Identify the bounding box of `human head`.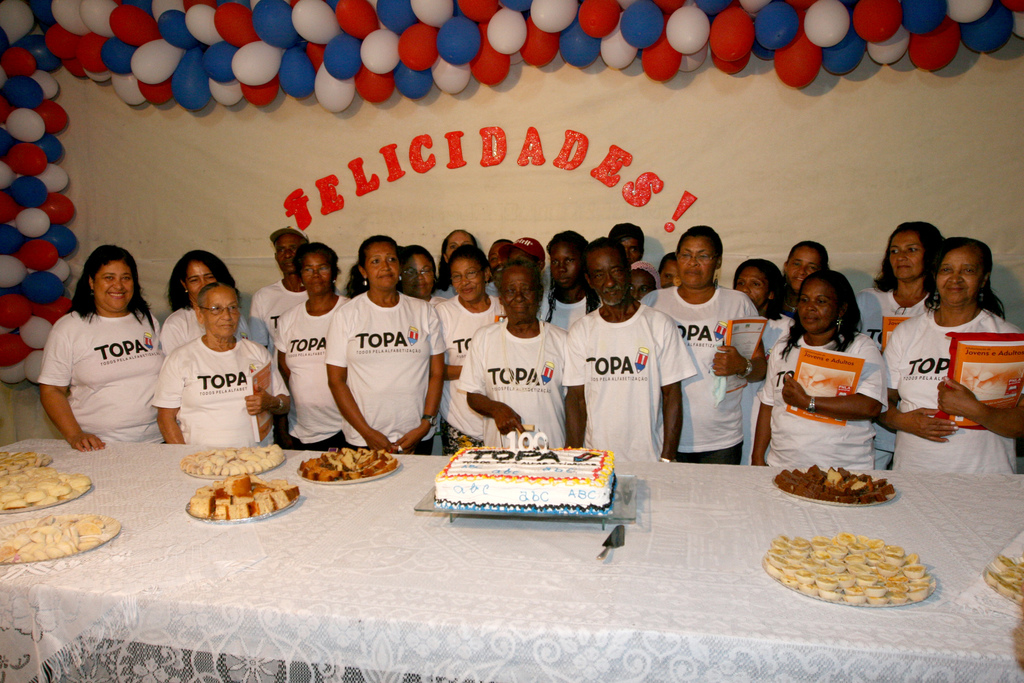
bbox=[627, 268, 660, 302].
